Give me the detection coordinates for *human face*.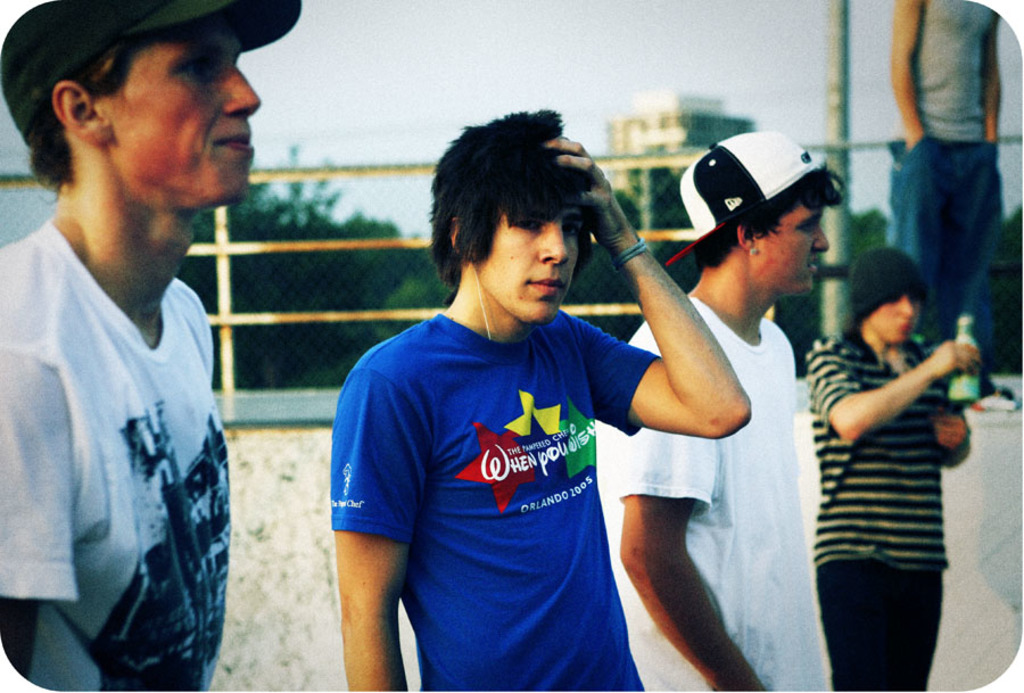
box=[867, 290, 920, 345].
